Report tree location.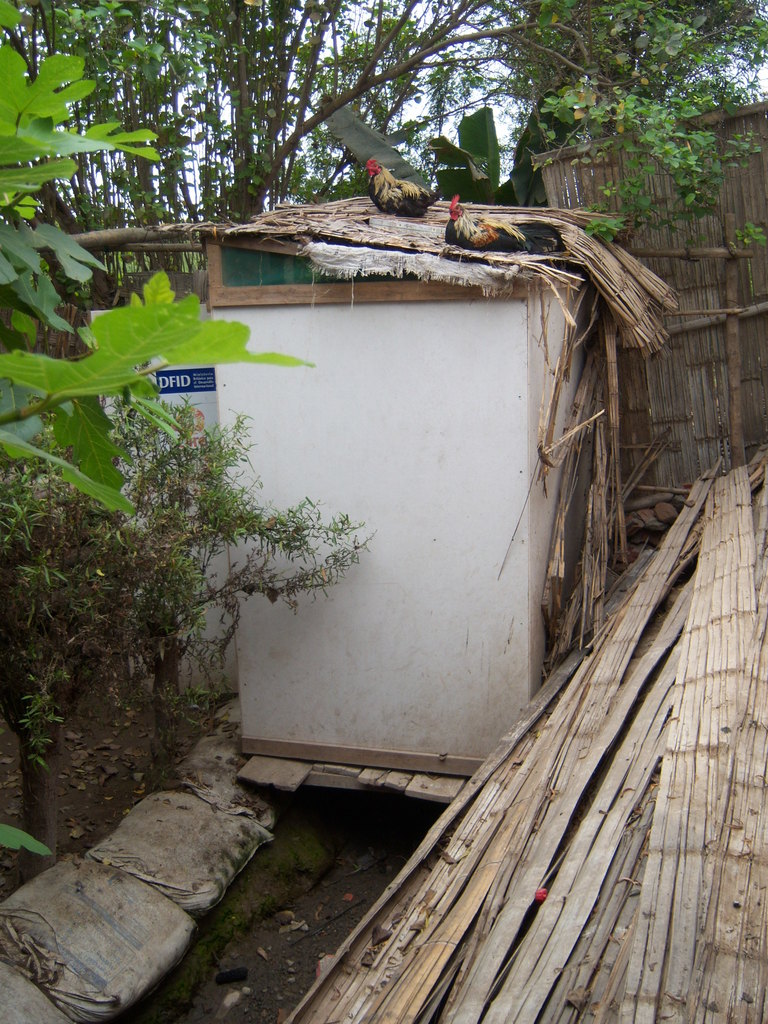
Report: bbox(0, 0, 317, 531).
